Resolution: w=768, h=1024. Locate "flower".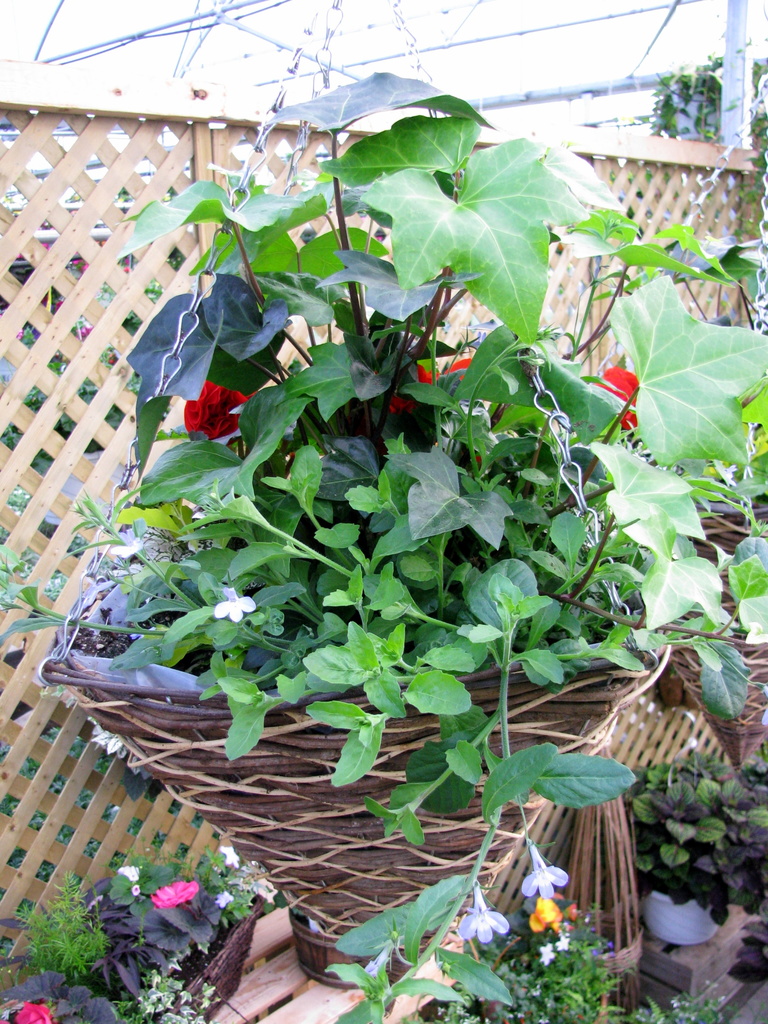
{"left": 556, "top": 935, "right": 571, "bottom": 951}.
